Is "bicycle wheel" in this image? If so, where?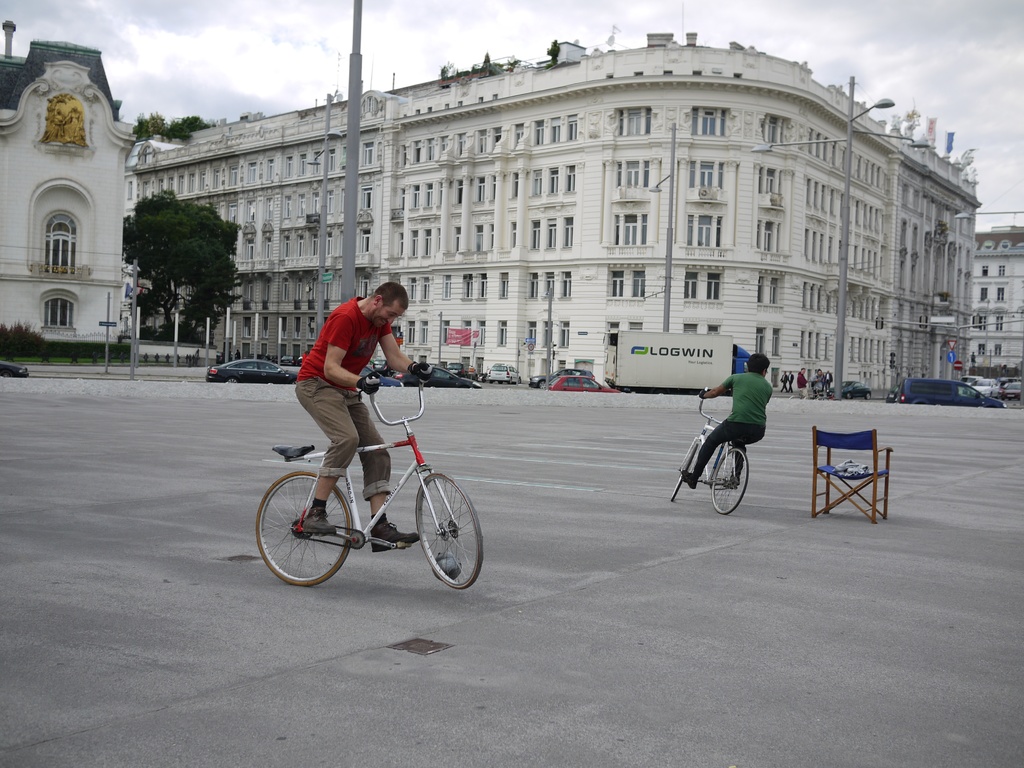
Yes, at bbox=[413, 474, 484, 591].
